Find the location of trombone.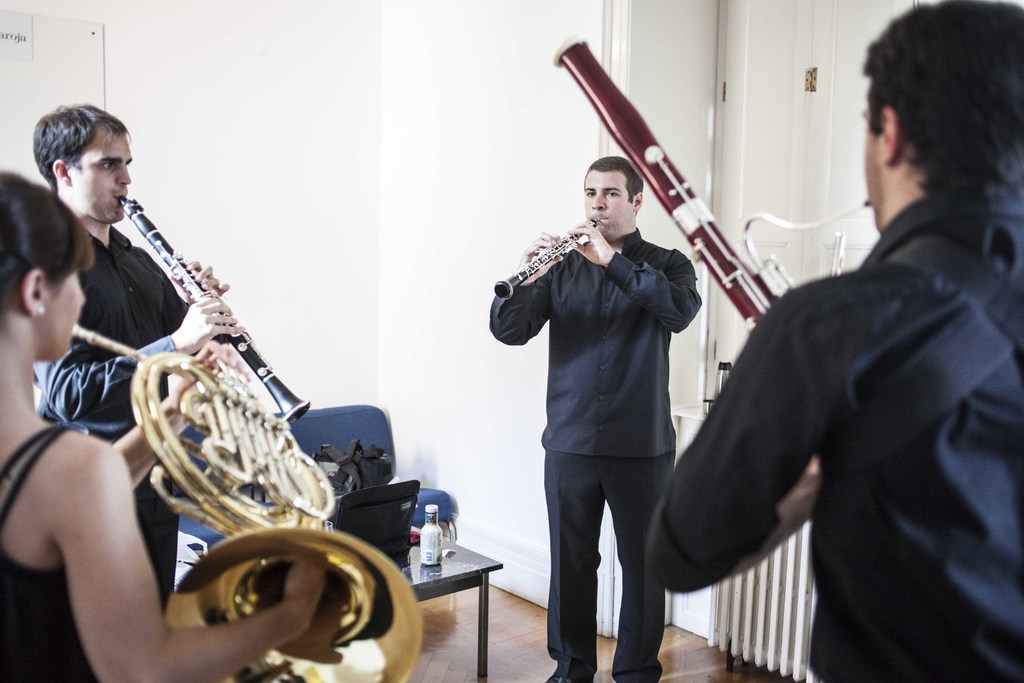
Location: region(495, 218, 593, 295).
